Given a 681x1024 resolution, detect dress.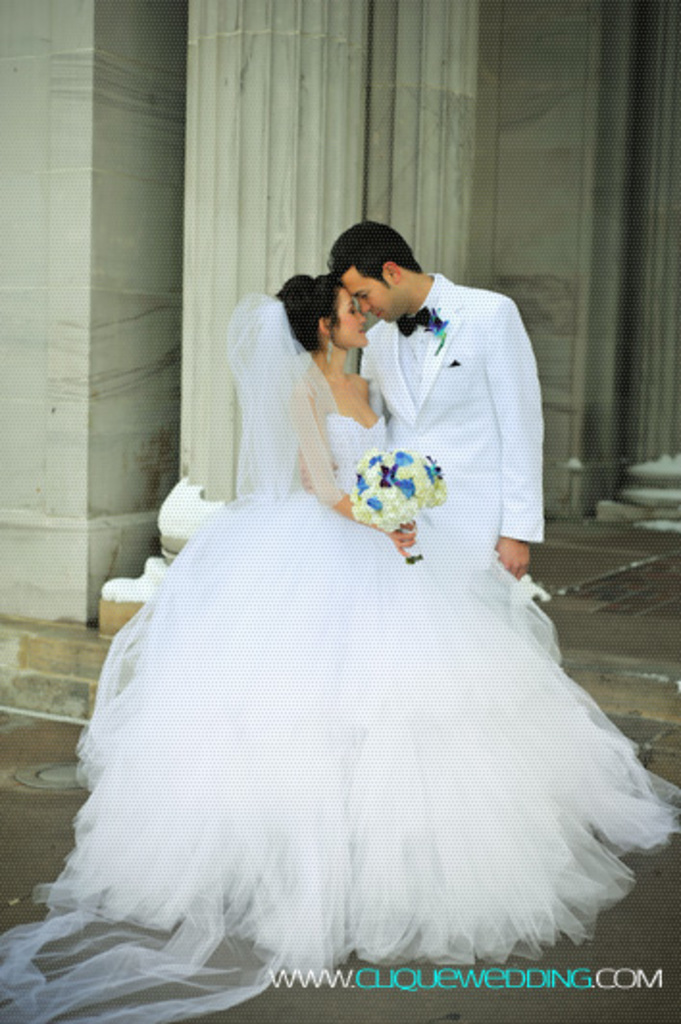
box=[360, 264, 544, 549].
